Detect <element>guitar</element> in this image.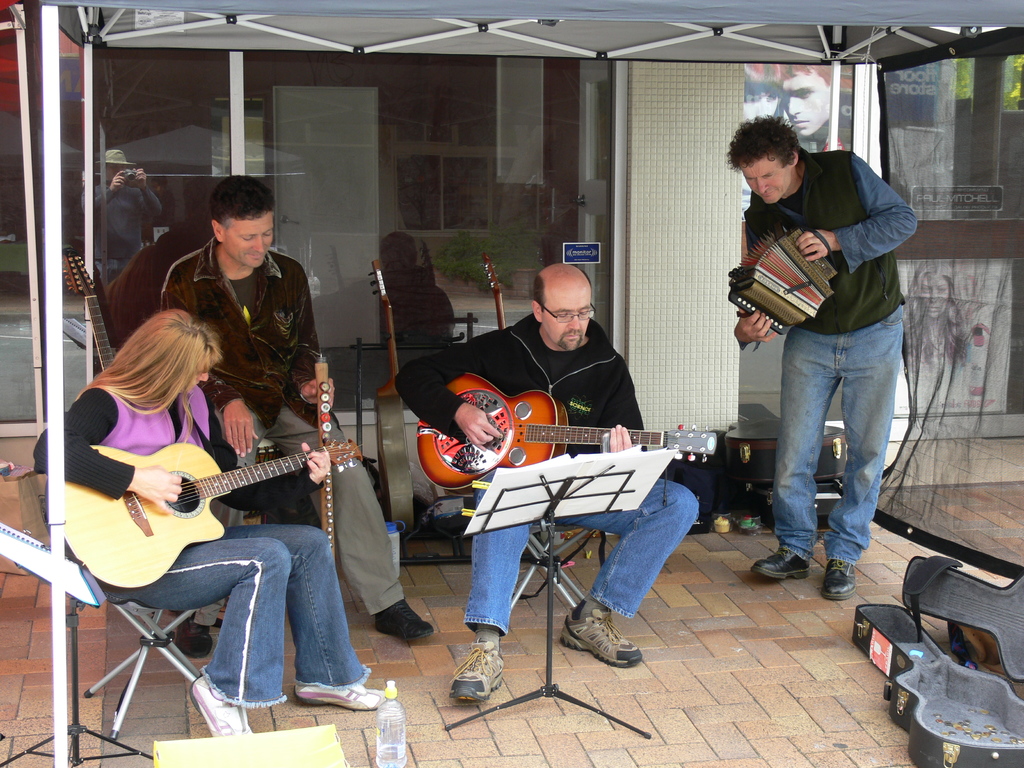
Detection: [59,253,113,369].
